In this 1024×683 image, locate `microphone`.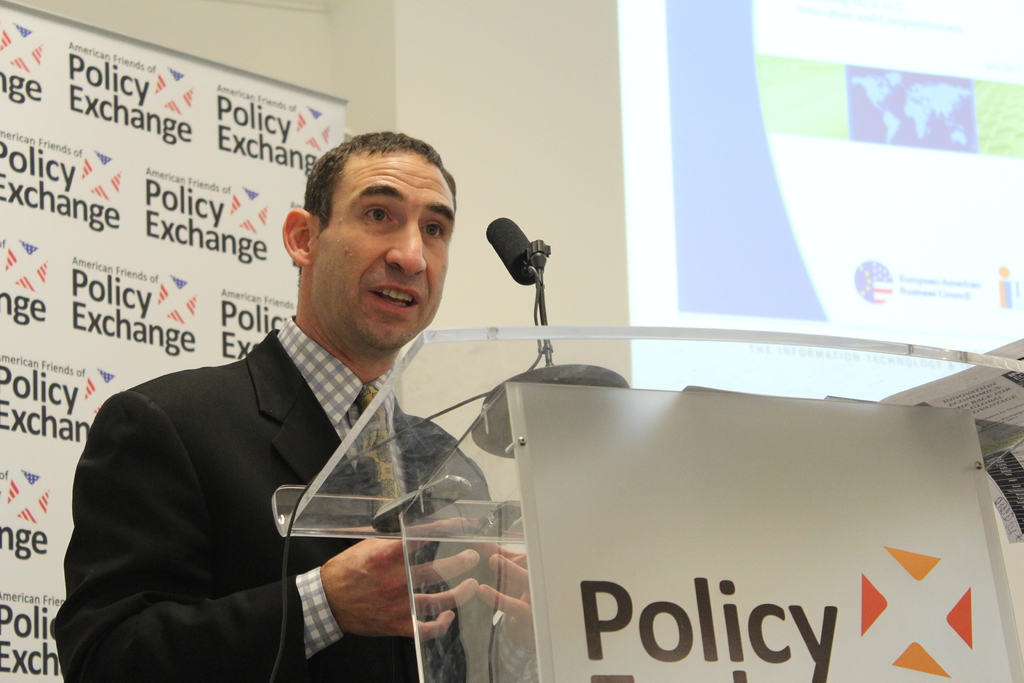
Bounding box: l=481, t=212, r=540, b=284.
